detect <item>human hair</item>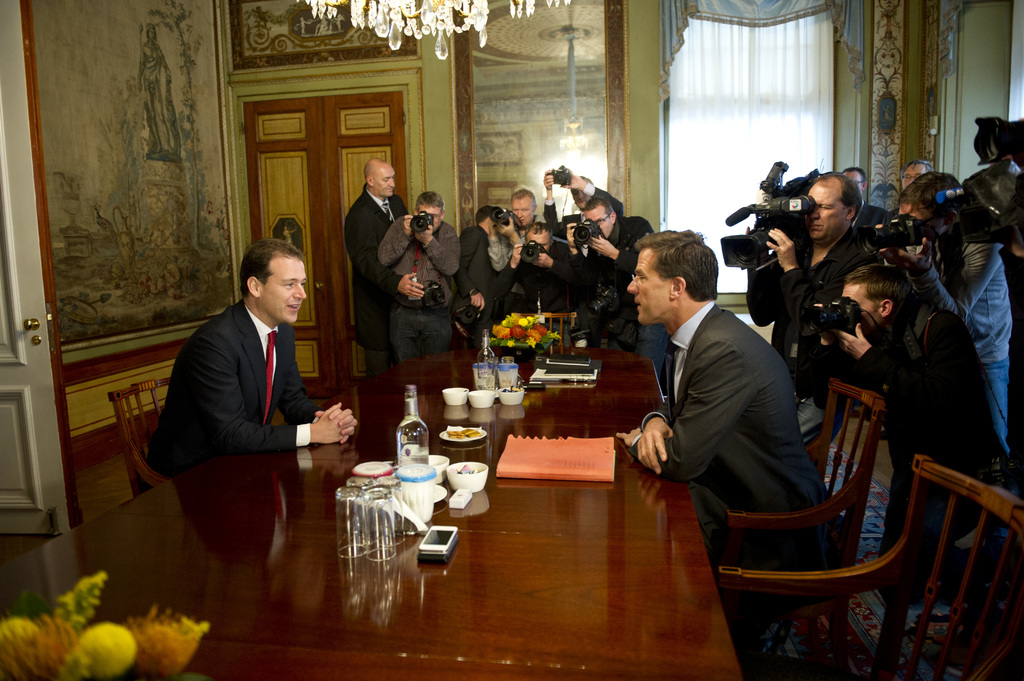
(419,189,445,212)
